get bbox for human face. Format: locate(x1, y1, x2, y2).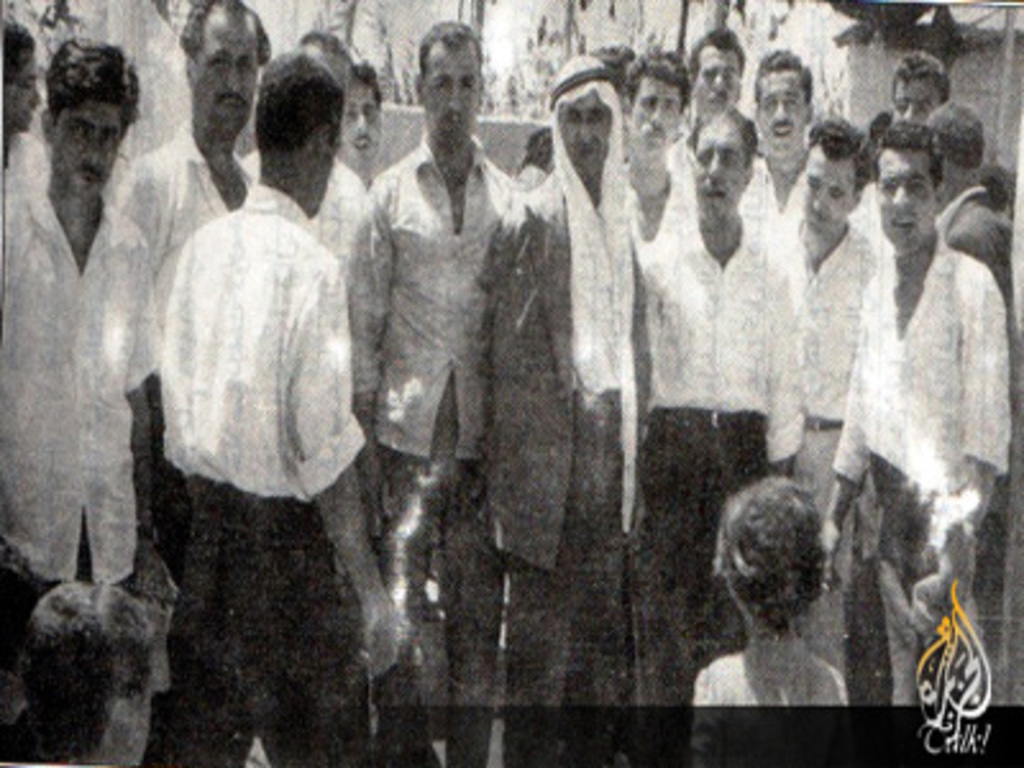
locate(694, 120, 745, 207).
